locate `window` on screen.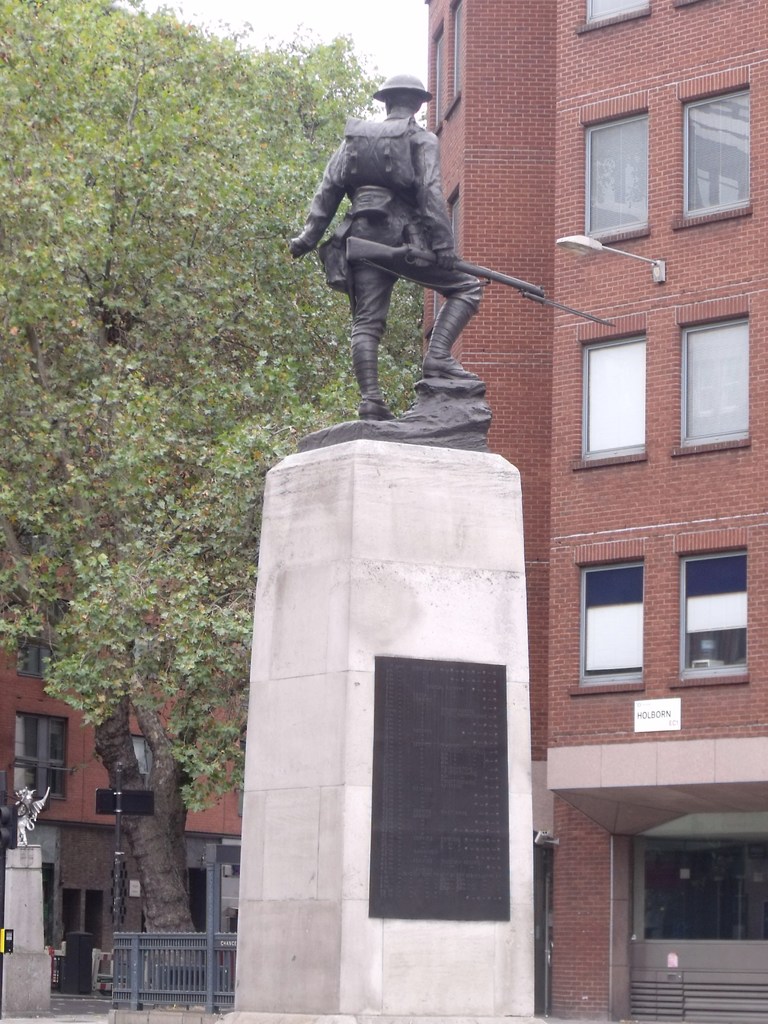
On screen at select_region(669, 297, 760, 461).
